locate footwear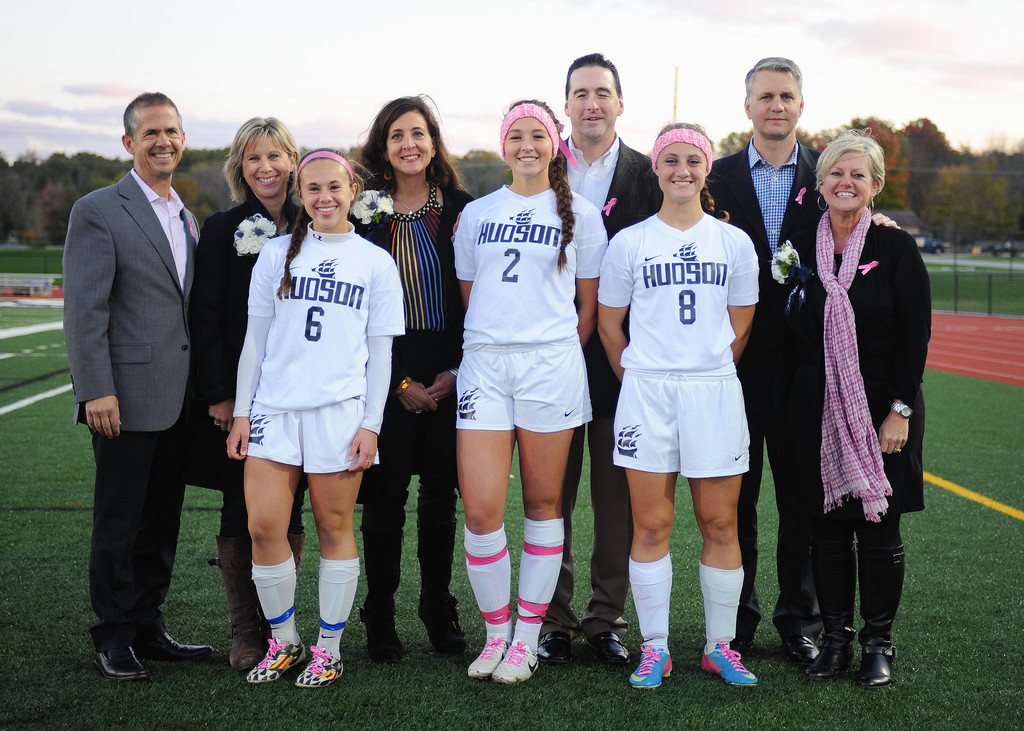
x1=586 y1=627 x2=625 y2=659
